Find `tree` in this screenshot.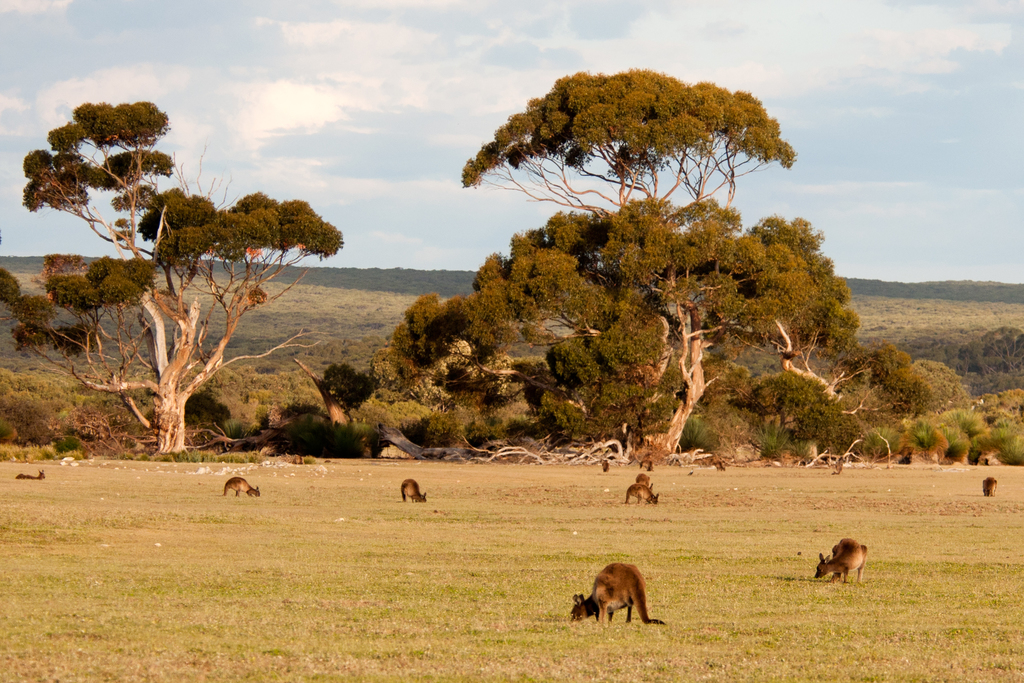
The bounding box for `tree` is select_region(371, 66, 863, 473).
